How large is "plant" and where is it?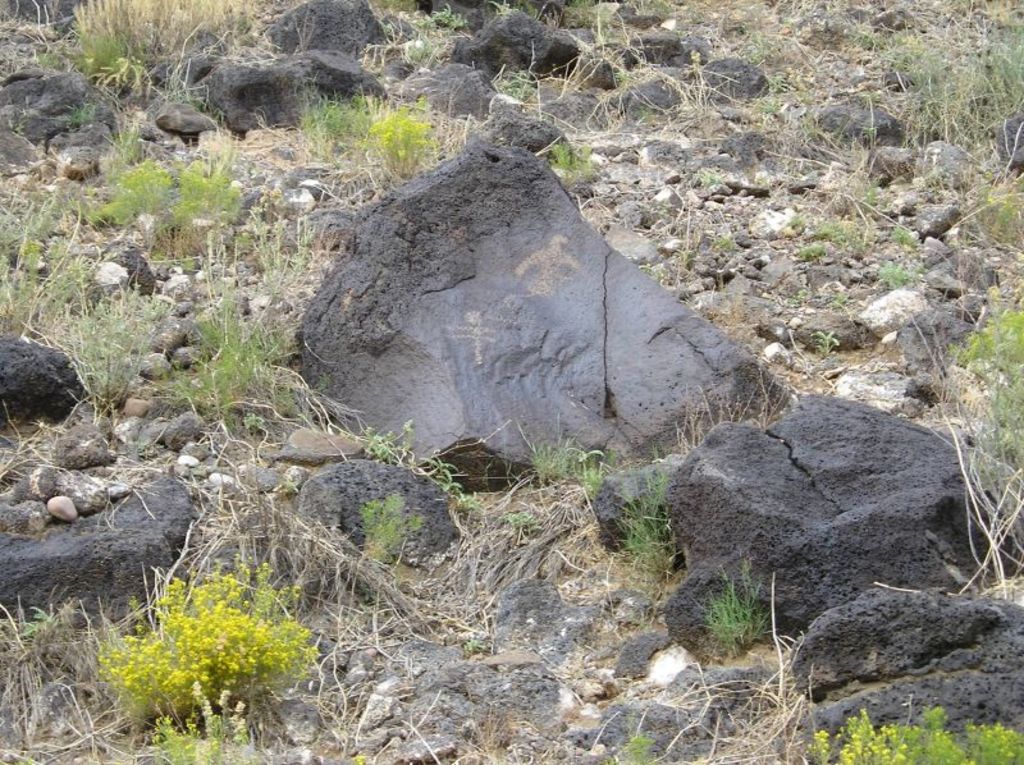
Bounding box: x1=298 y1=93 x2=374 y2=160.
